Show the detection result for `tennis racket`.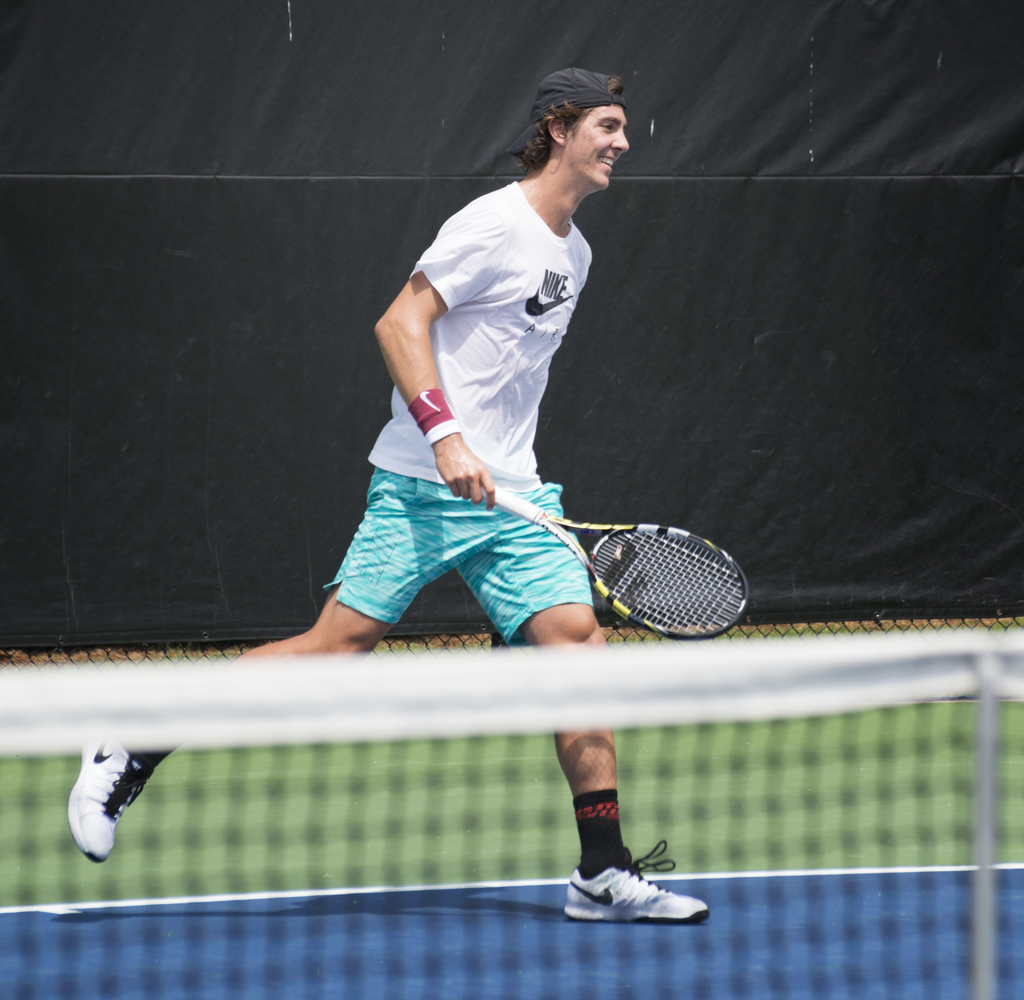
{"left": 479, "top": 482, "right": 751, "bottom": 643}.
